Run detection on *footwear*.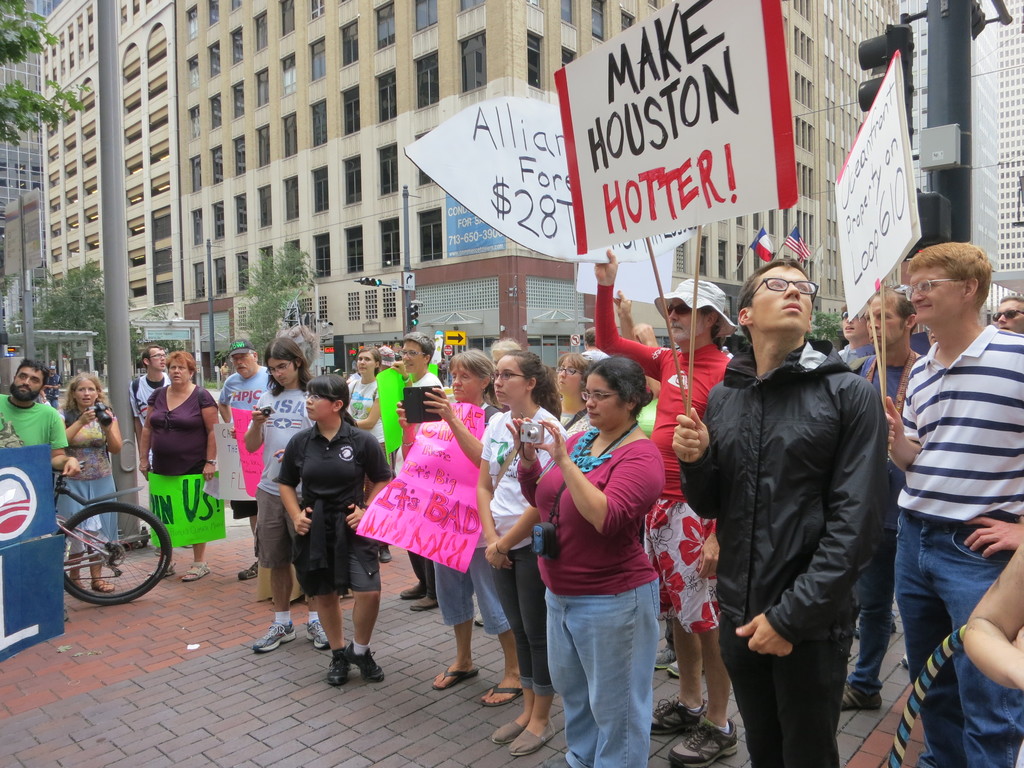
Result: <bbox>652, 644, 705, 679</bbox>.
